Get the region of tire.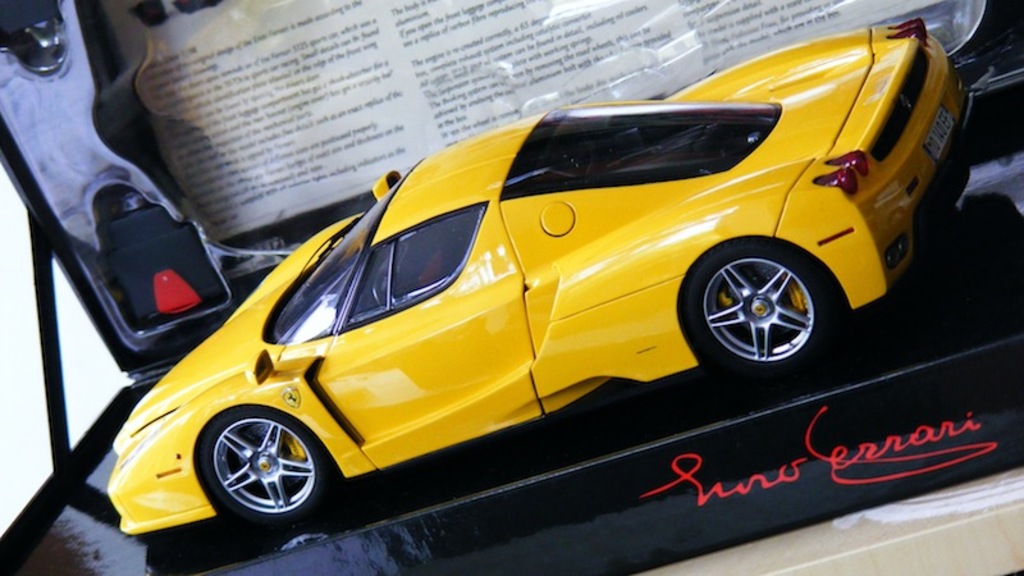
[left=682, top=241, right=840, bottom=376].
